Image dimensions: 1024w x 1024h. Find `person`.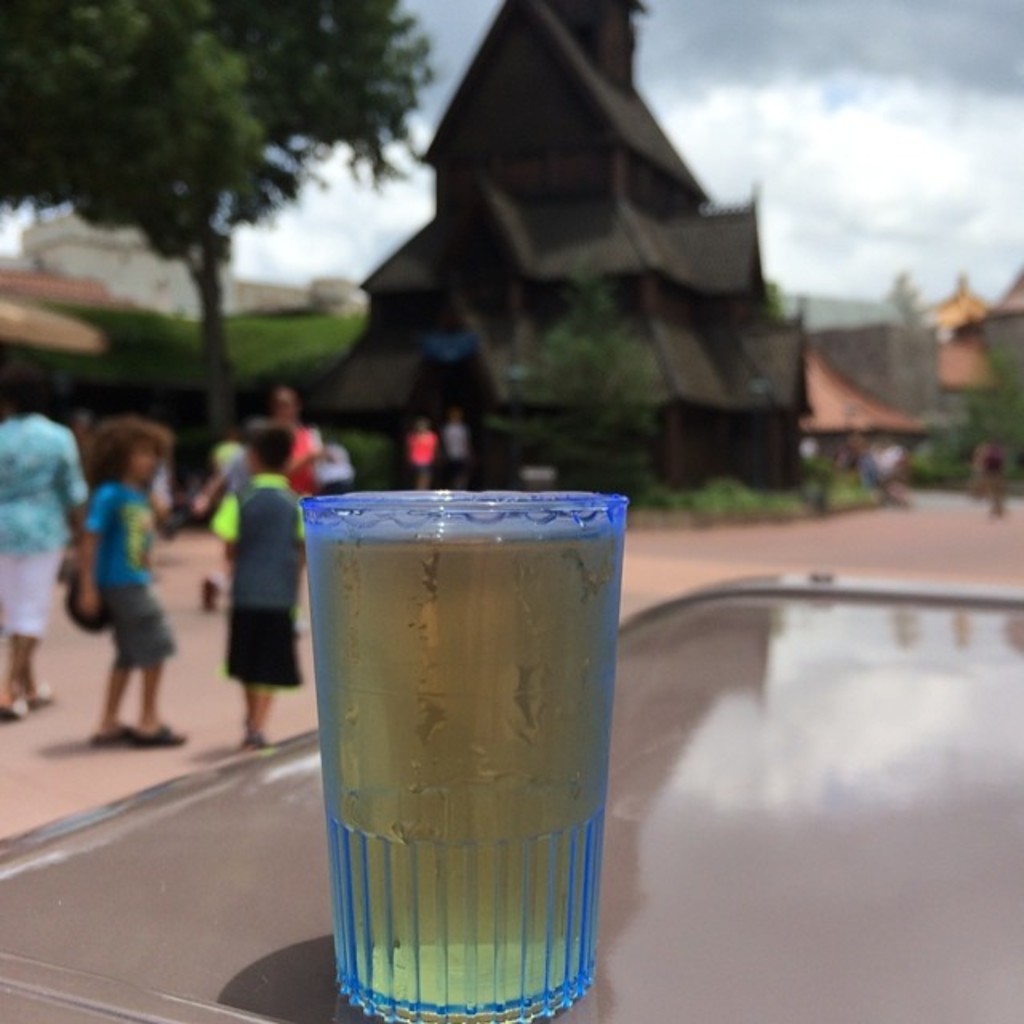
bbox=(211, 416, 312, 754).
